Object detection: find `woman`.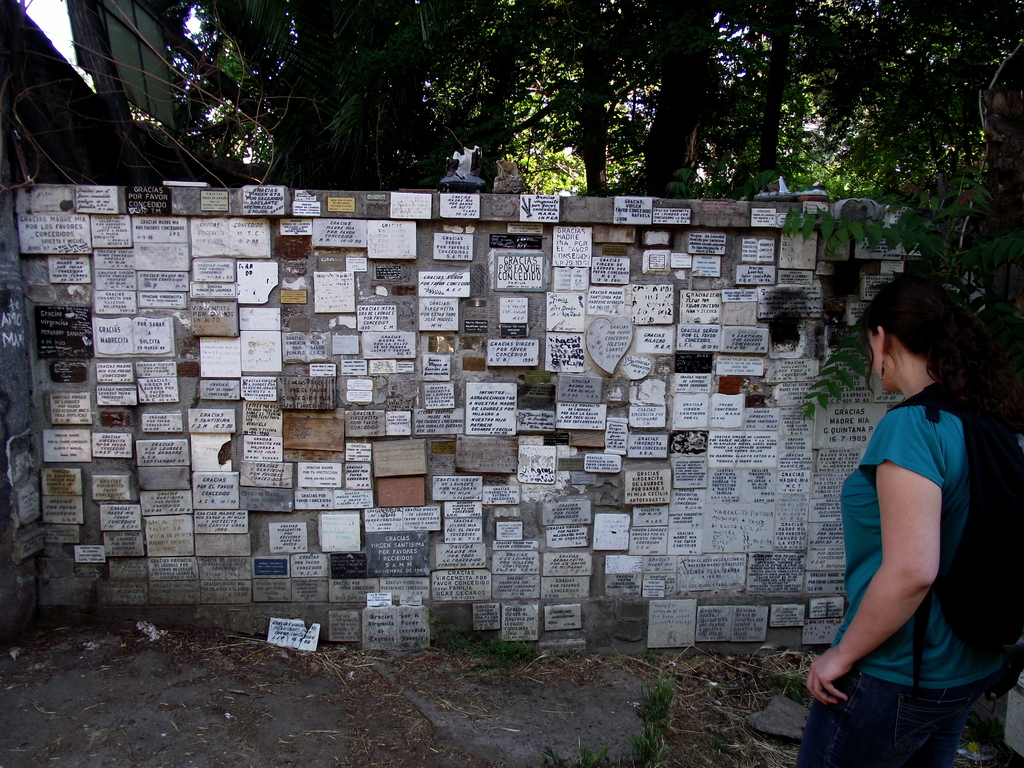
select_region(804, 253, 1002, 755).
